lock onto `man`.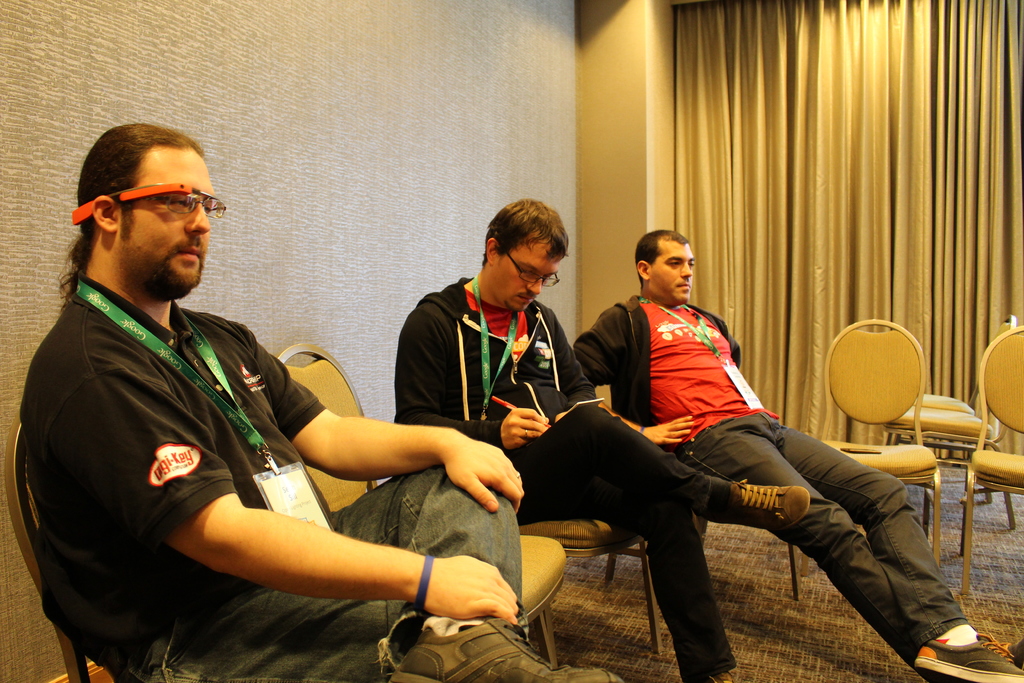
Locked: [18,129,519,679].
